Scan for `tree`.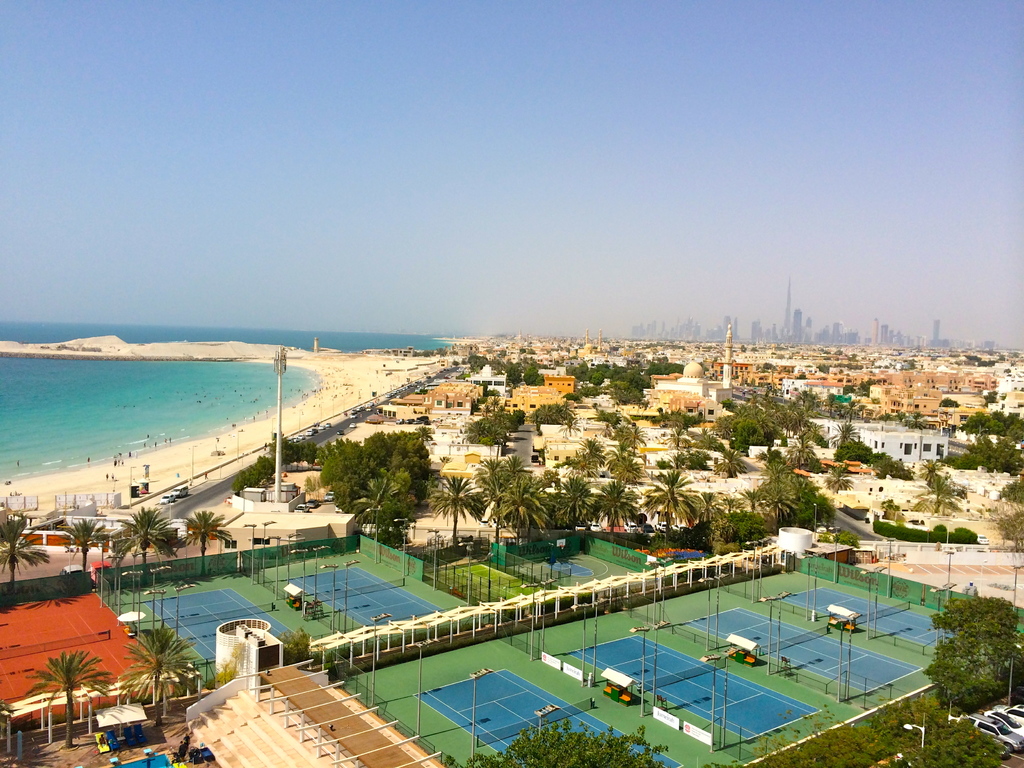
Scan result: (0,511,59,598).
